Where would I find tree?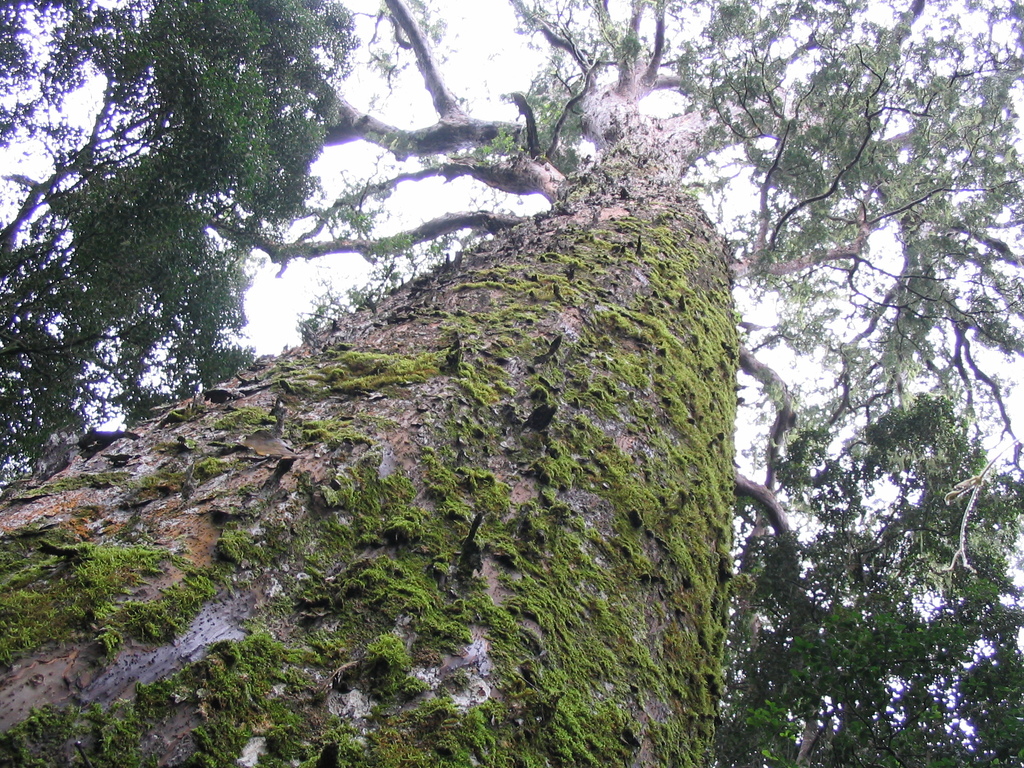
At Rect(0, 6, 1023, 767).
